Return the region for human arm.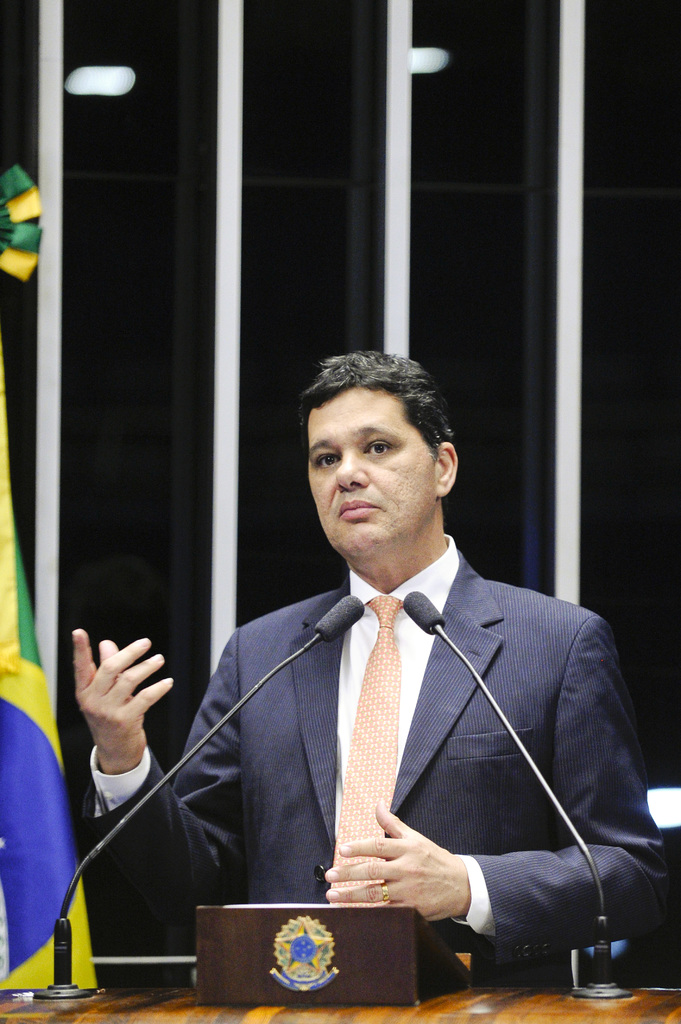
74:616:237:950.
